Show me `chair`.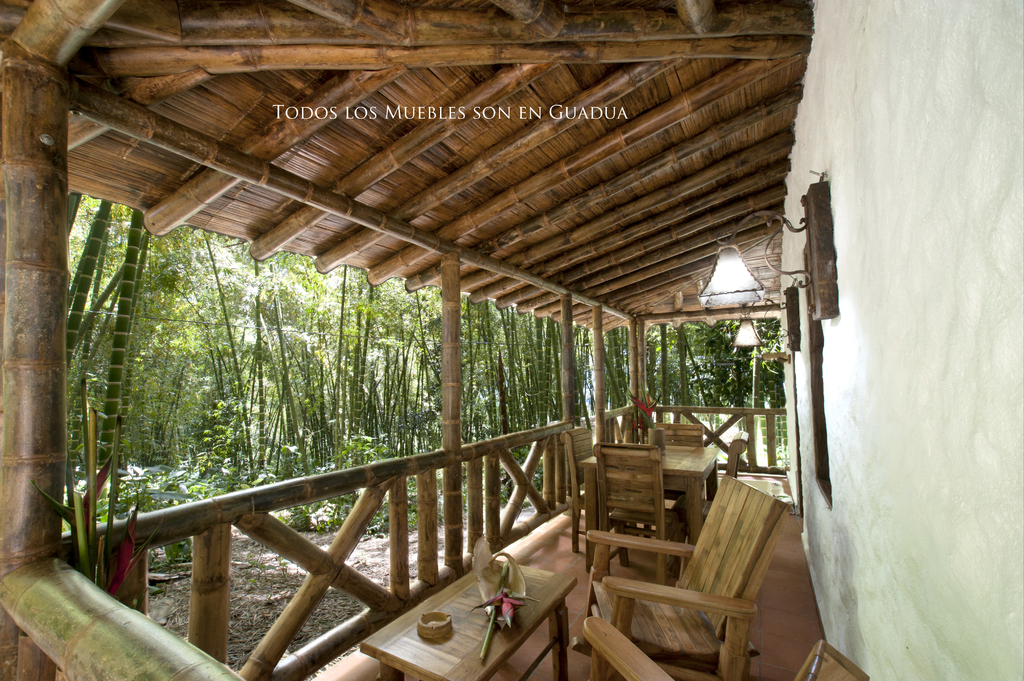
`chair` is here: {"left": 650, "top": 420, "right": 703, "bottom": 447}.
